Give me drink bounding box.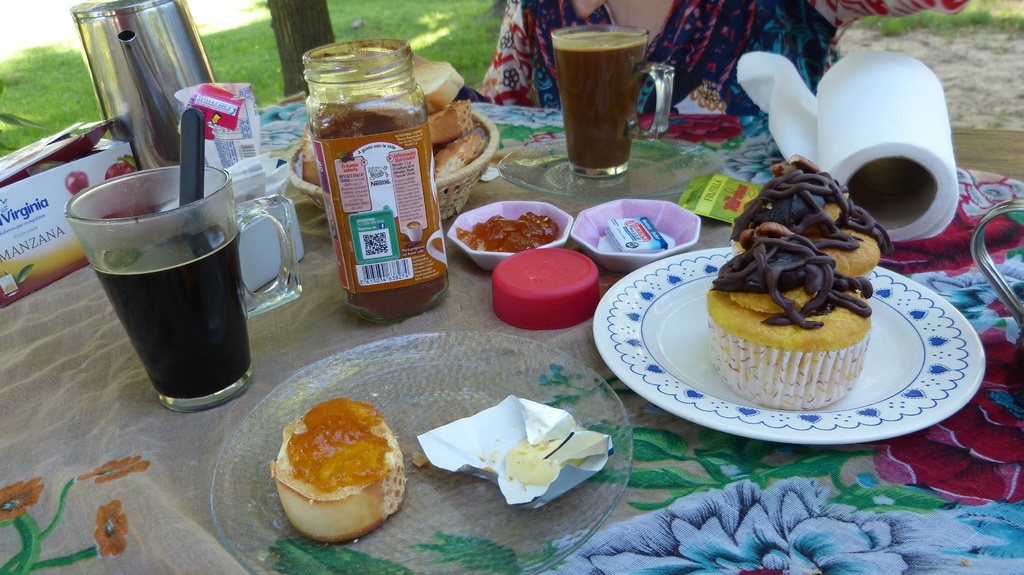
{"left": 549, "top": 36, "right": 643, "bottom": 173}.
